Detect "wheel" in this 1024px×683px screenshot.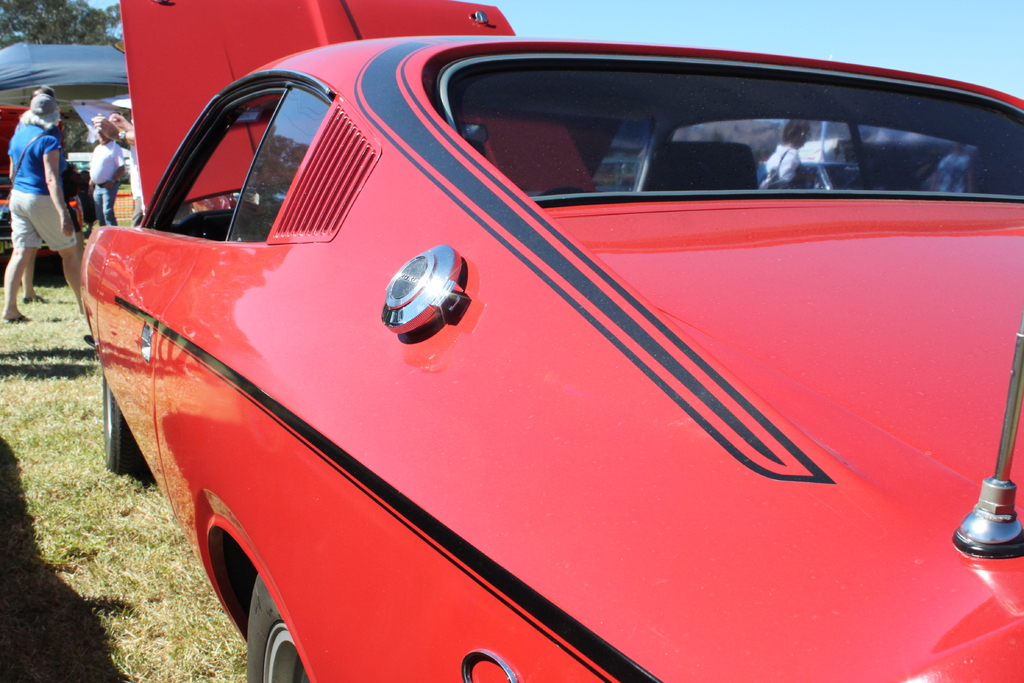
Detection: box=[240, 573, 317, 682].
